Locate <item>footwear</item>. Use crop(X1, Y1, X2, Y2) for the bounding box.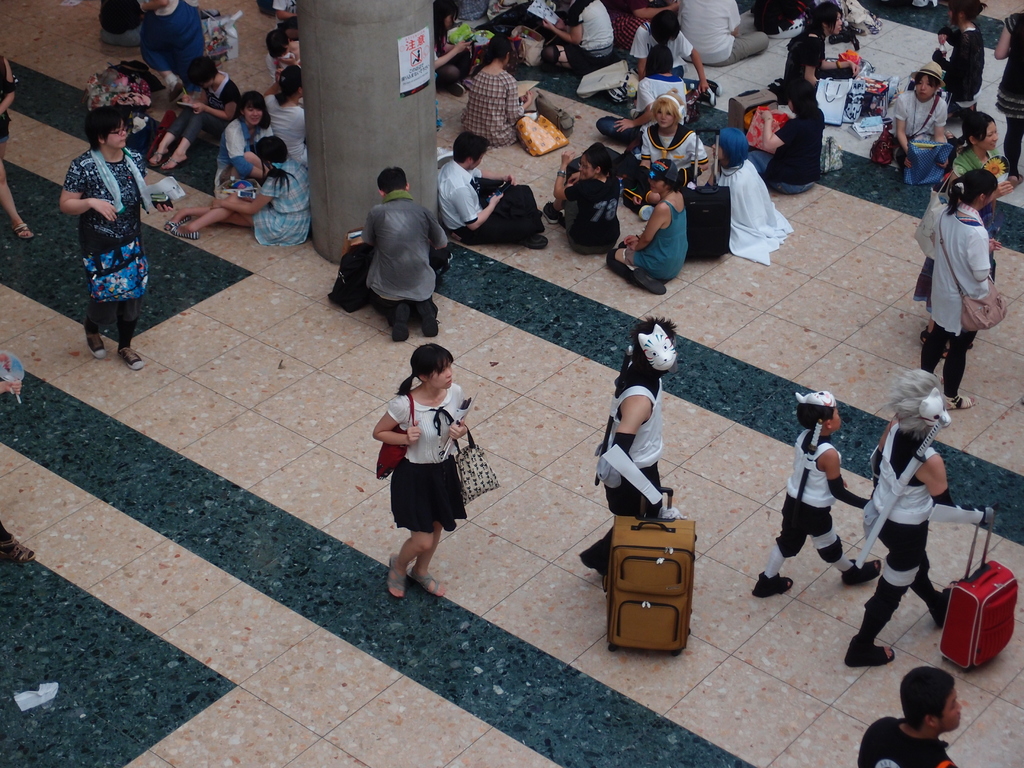
crop(417, 294, 440, 336).
